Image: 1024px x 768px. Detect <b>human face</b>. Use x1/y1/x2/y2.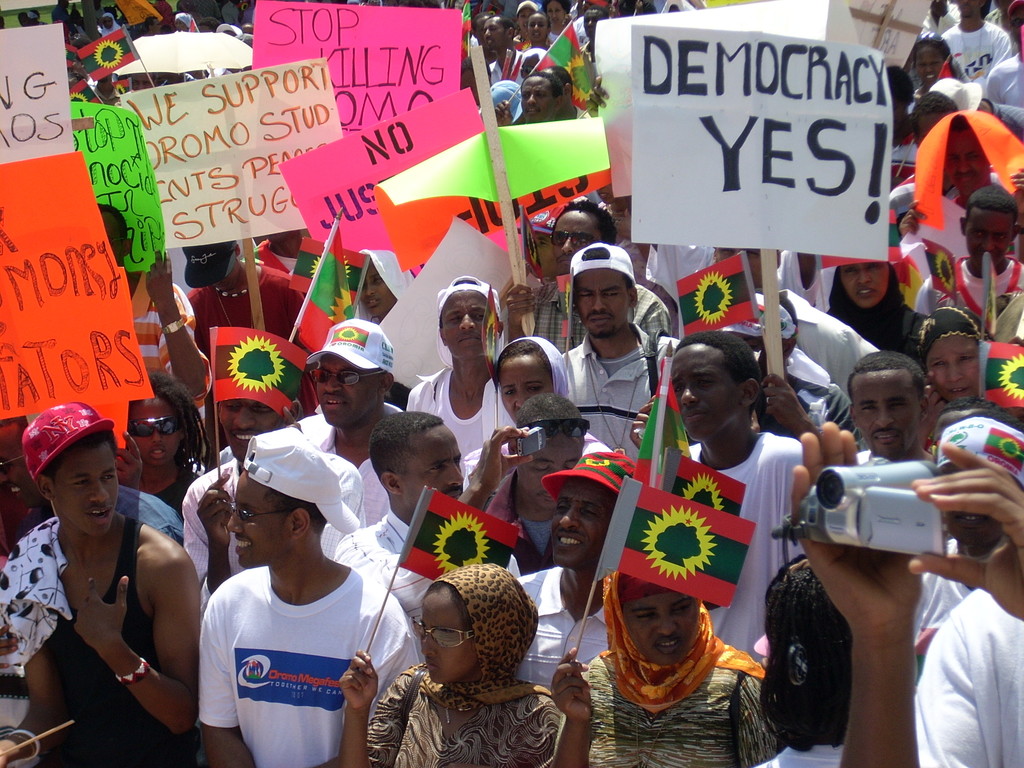
527/13/551/46.
